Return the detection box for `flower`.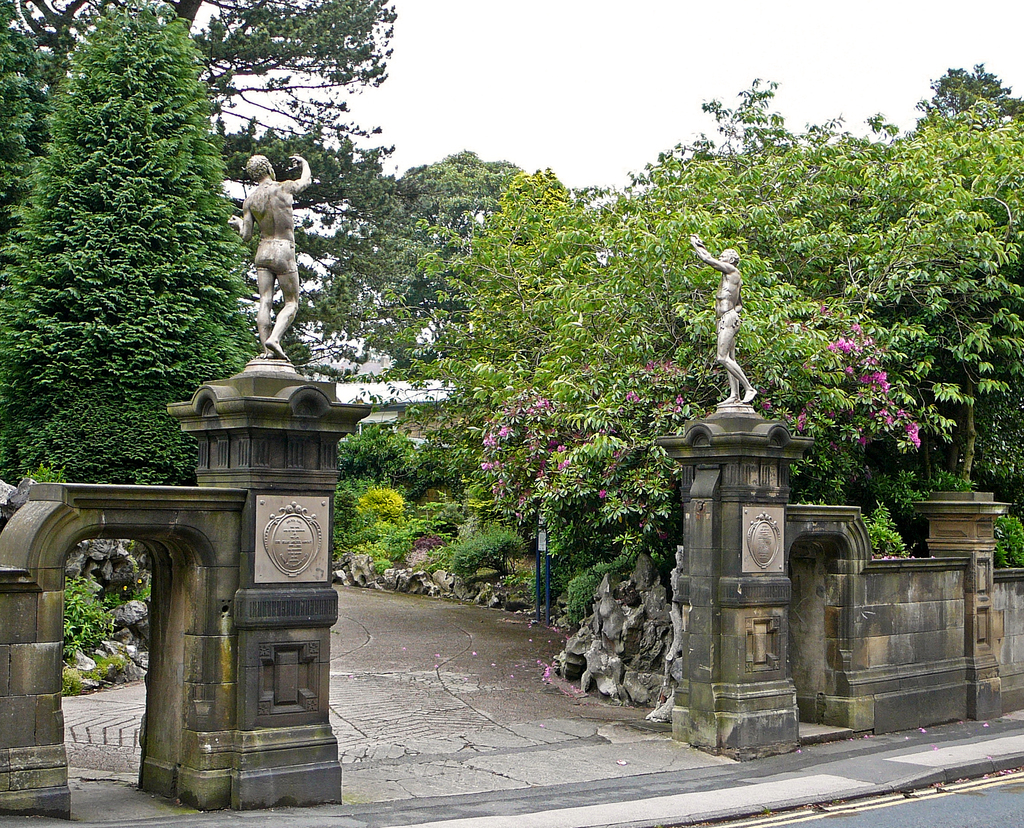
<bbox>671, 393, 687, 415</bbox>.
